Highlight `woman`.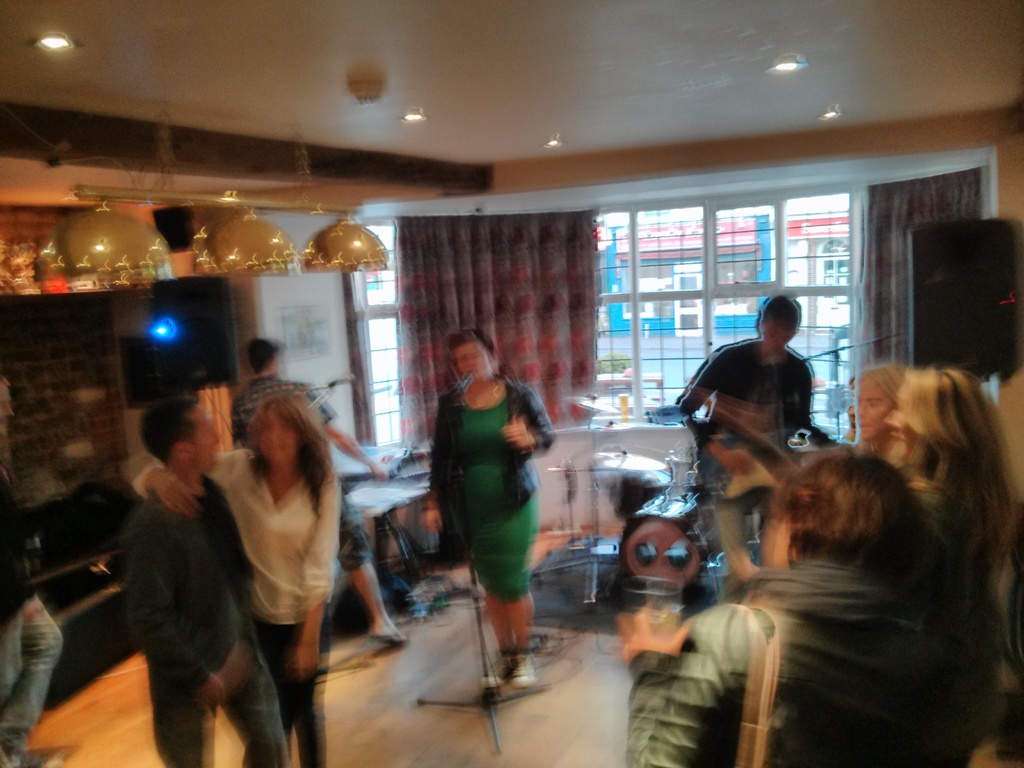
Highlighted region: box=[425, 332, 545, 706].
